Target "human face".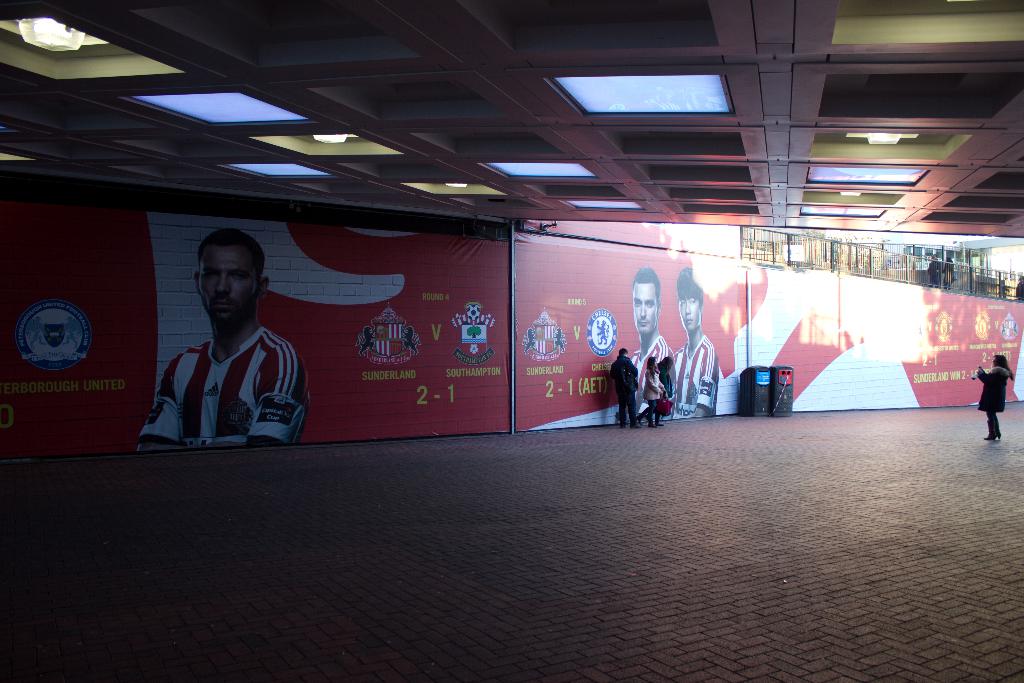
Target region: rect(681, 290, 700, 328).
